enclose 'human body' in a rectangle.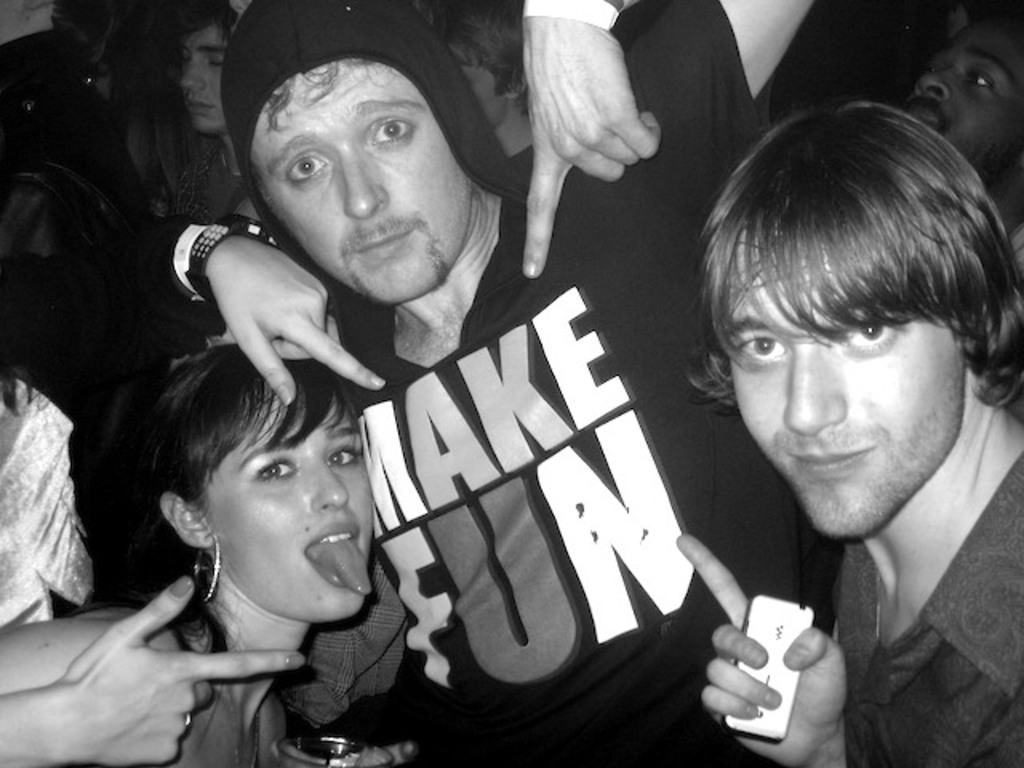
<region>2, 349, 373, 763</region>.
